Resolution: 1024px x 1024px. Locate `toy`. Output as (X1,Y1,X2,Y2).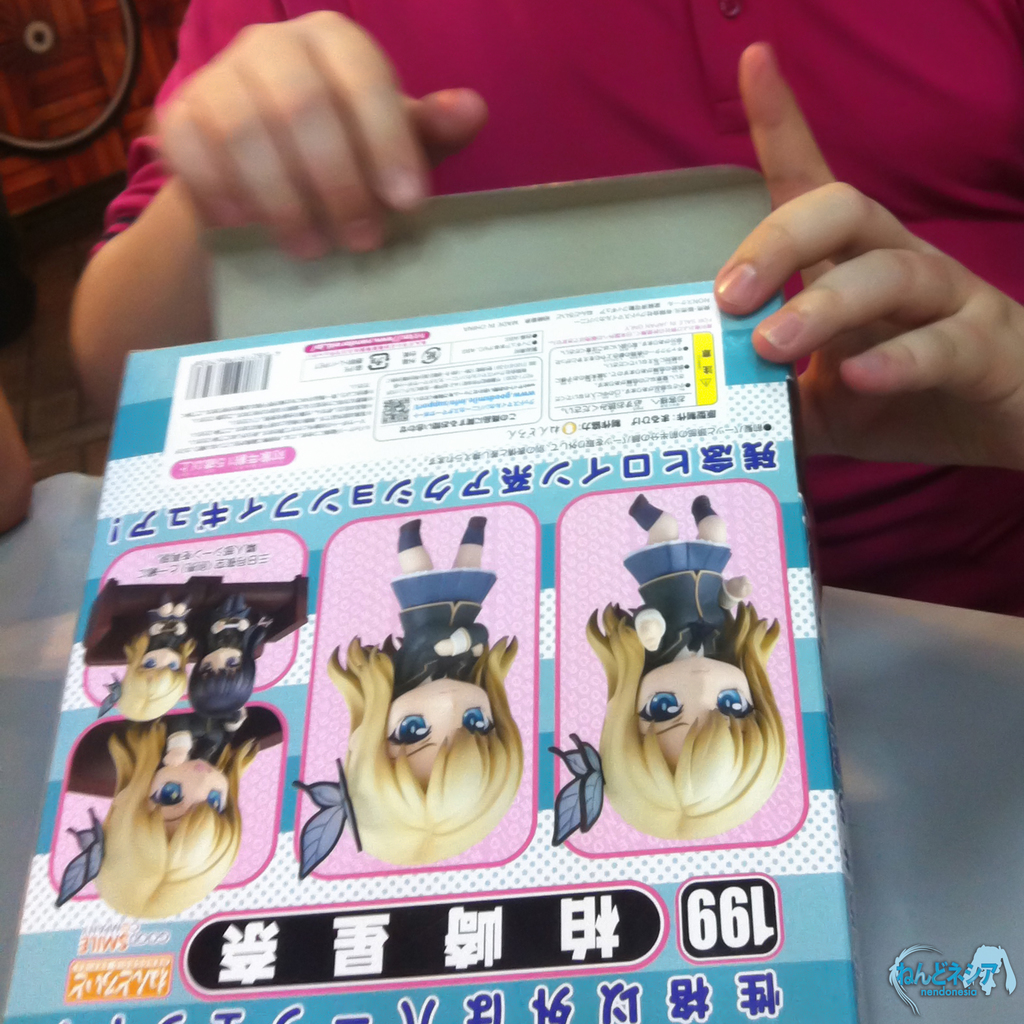
(291,511,524,877).
